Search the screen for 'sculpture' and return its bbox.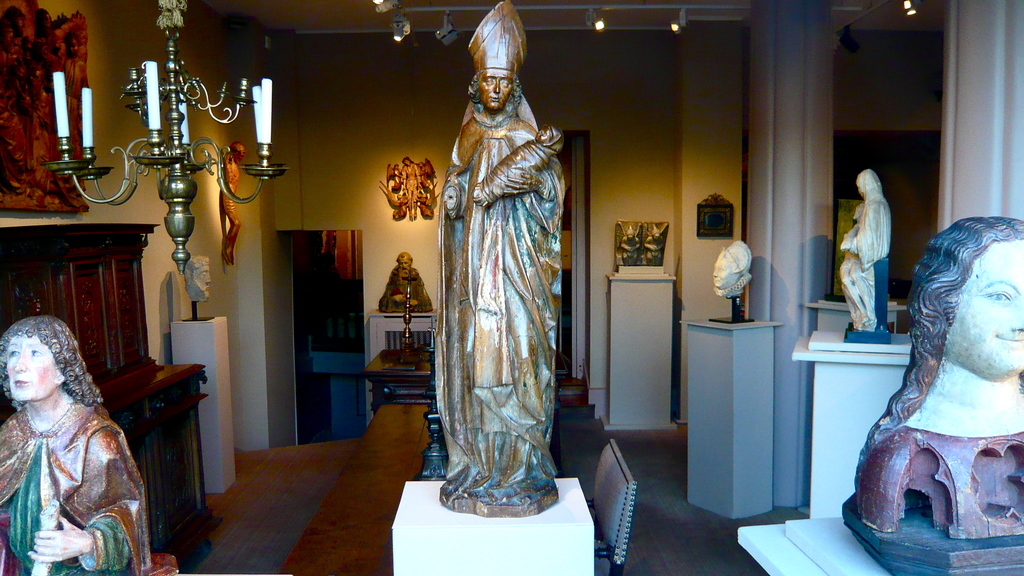
Found: select_region(425, 20, 573, 532).
